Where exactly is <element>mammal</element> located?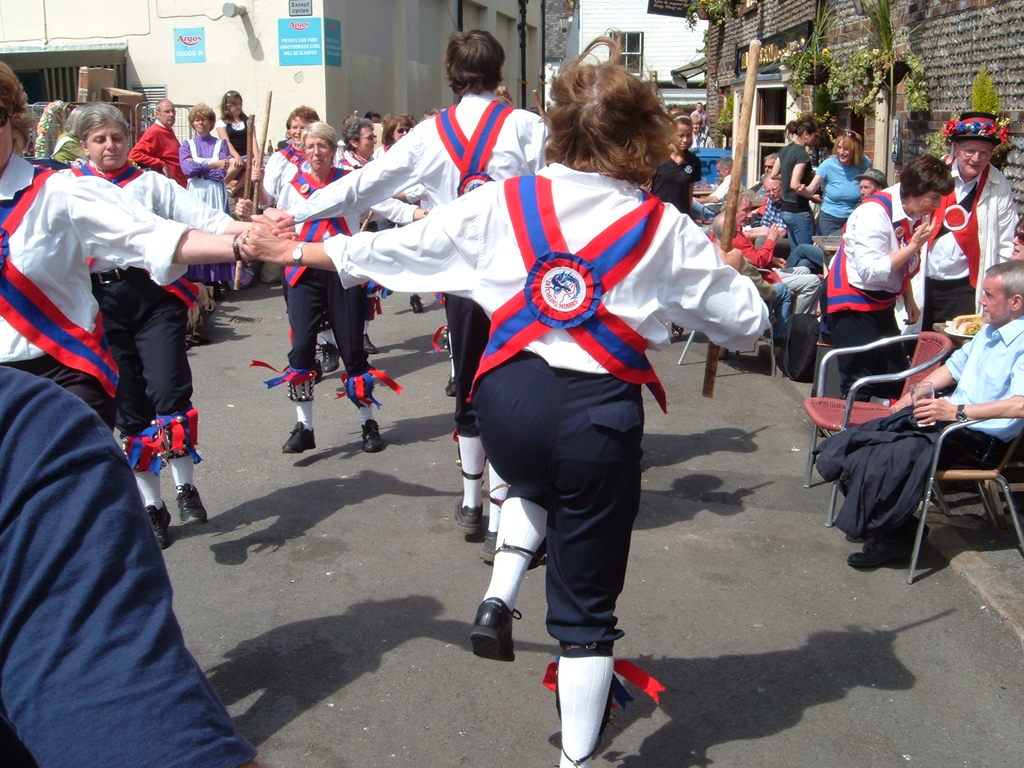
Its bounding box is (x1=822, y1=155, x2=956, y2=403).
